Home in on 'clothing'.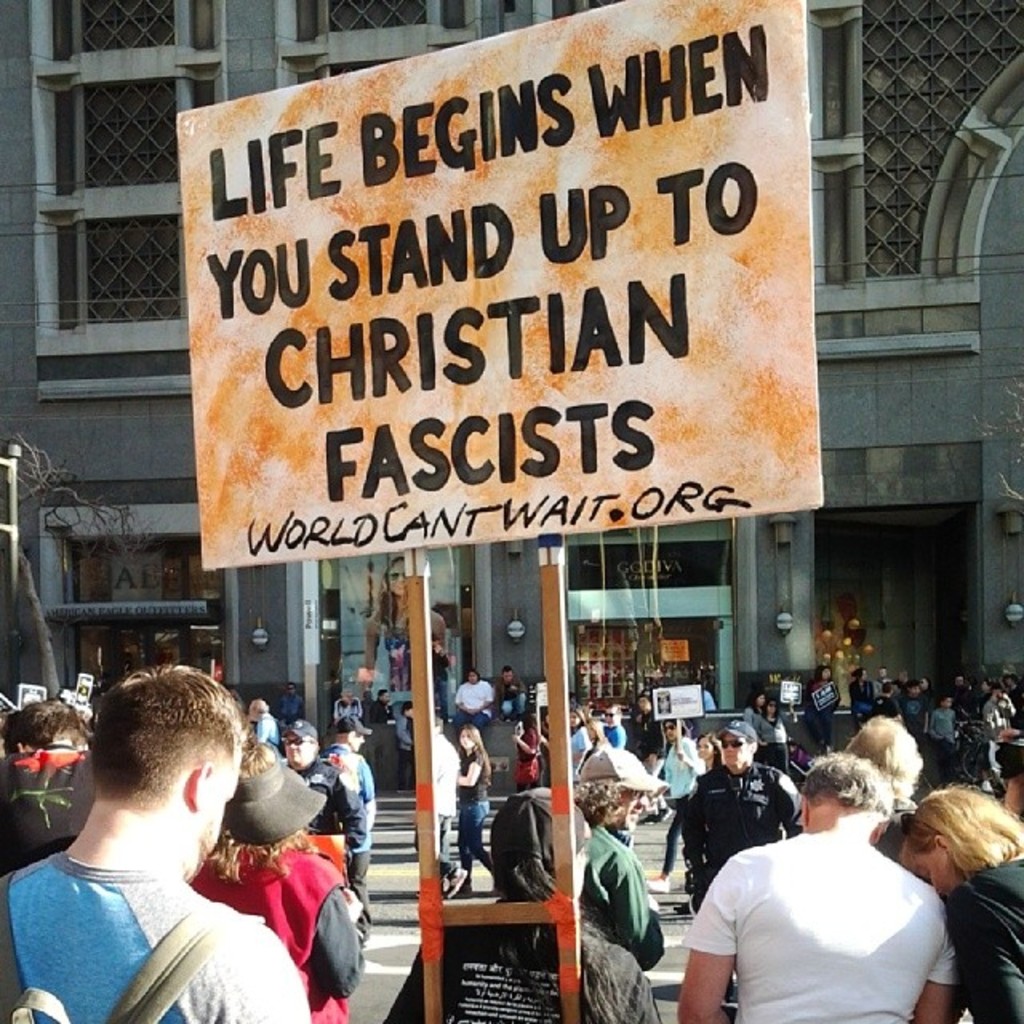
Homed in at l=411, t=722, r=461, b=880.
